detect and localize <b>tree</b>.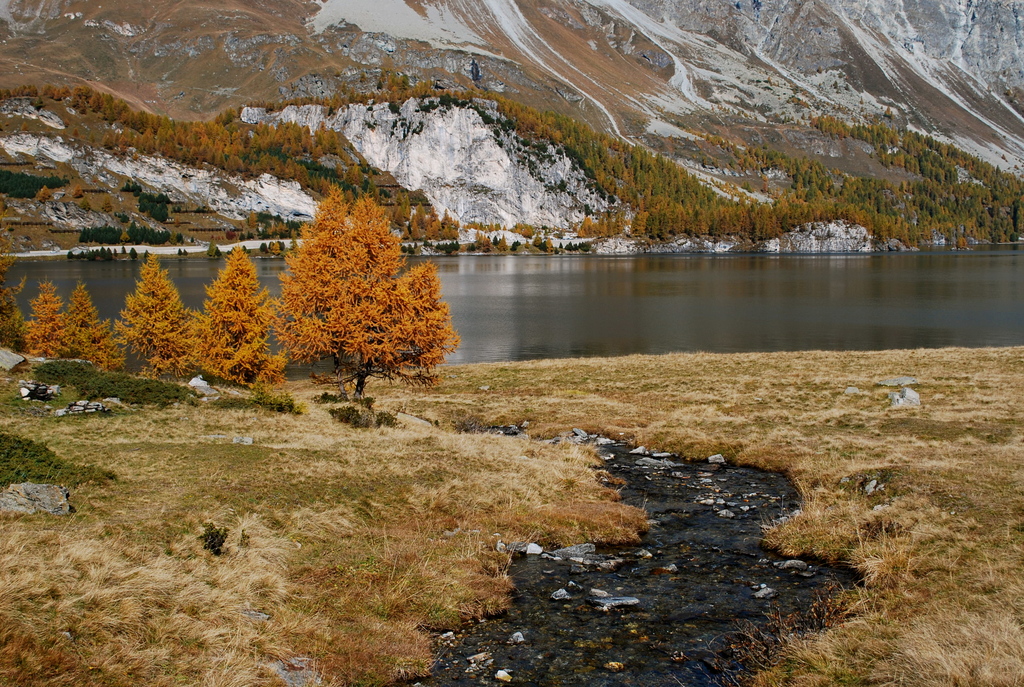
Localized at l=188, t=244, r=291, b=390.
